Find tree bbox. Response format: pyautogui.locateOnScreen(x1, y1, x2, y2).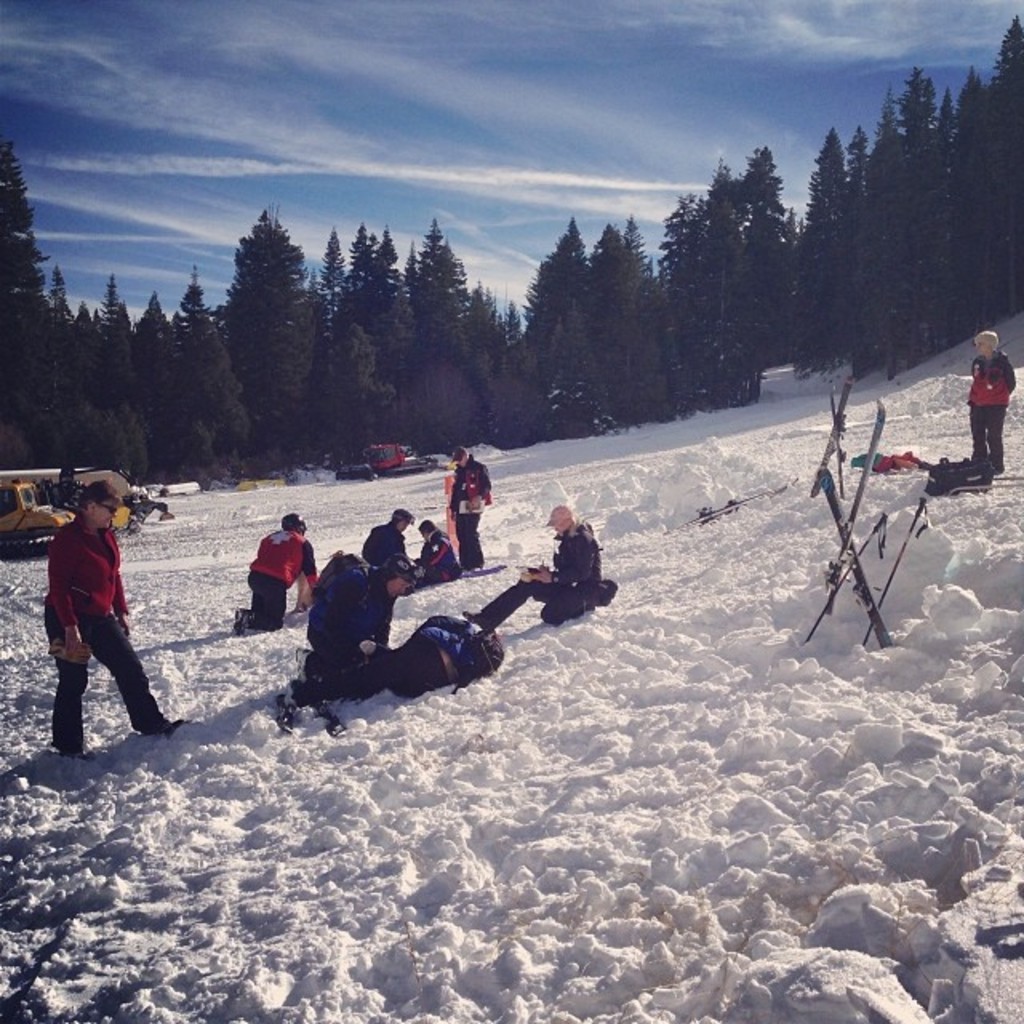
pyautogui.locateOnScreen(202, 194, 318, 403).
